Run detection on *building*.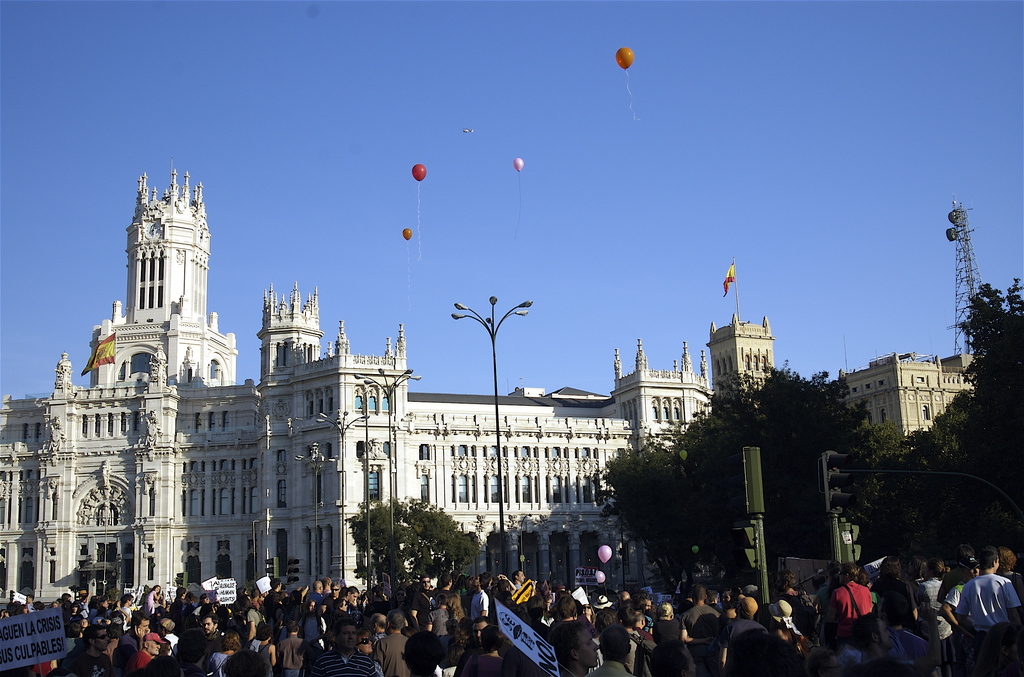
Result: 0/156/1023/614.
